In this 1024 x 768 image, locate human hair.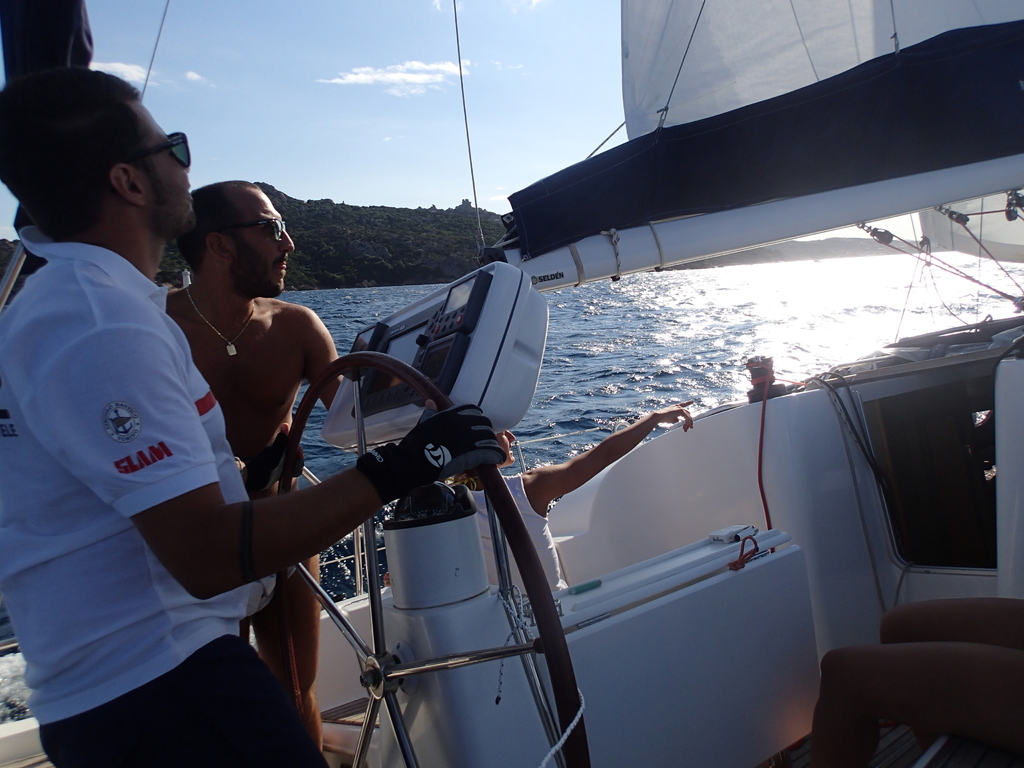
Bounding box: <bbox>8, 63, 173, 239</bbox>.
